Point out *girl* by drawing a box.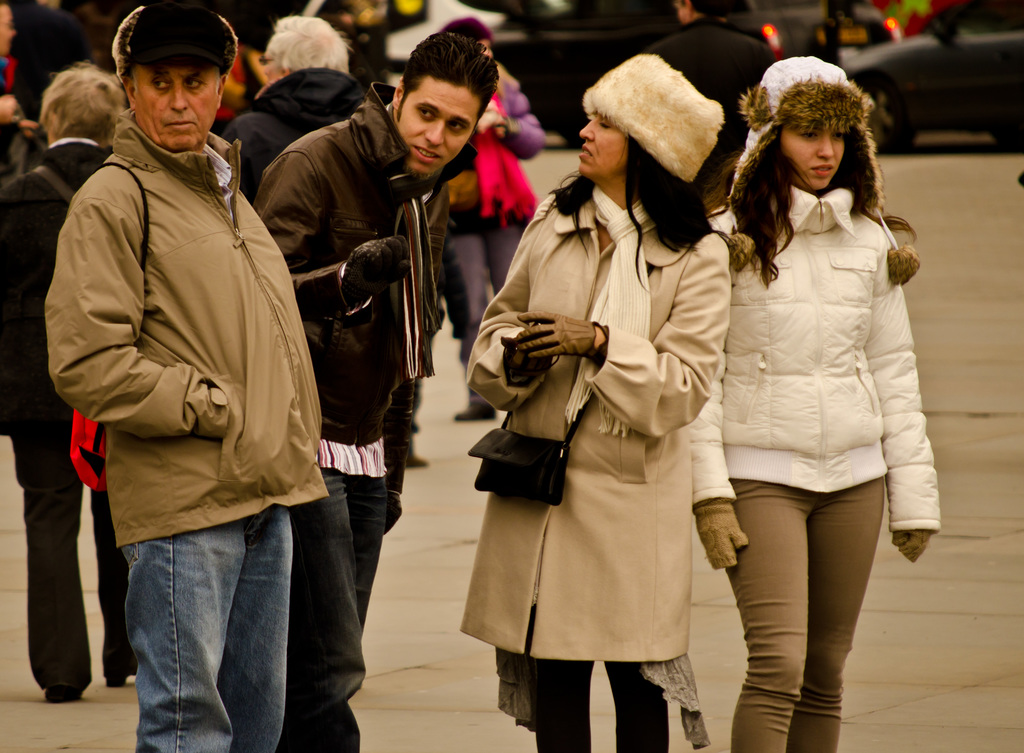
688/54/940/750.
